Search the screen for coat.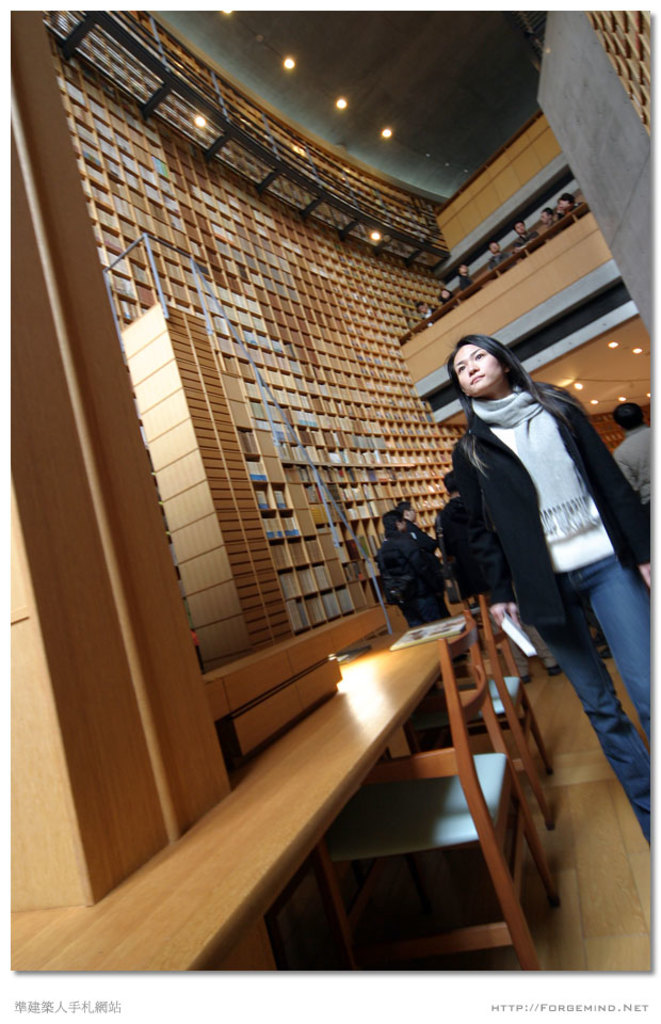
Found at 453:413:649:627.
